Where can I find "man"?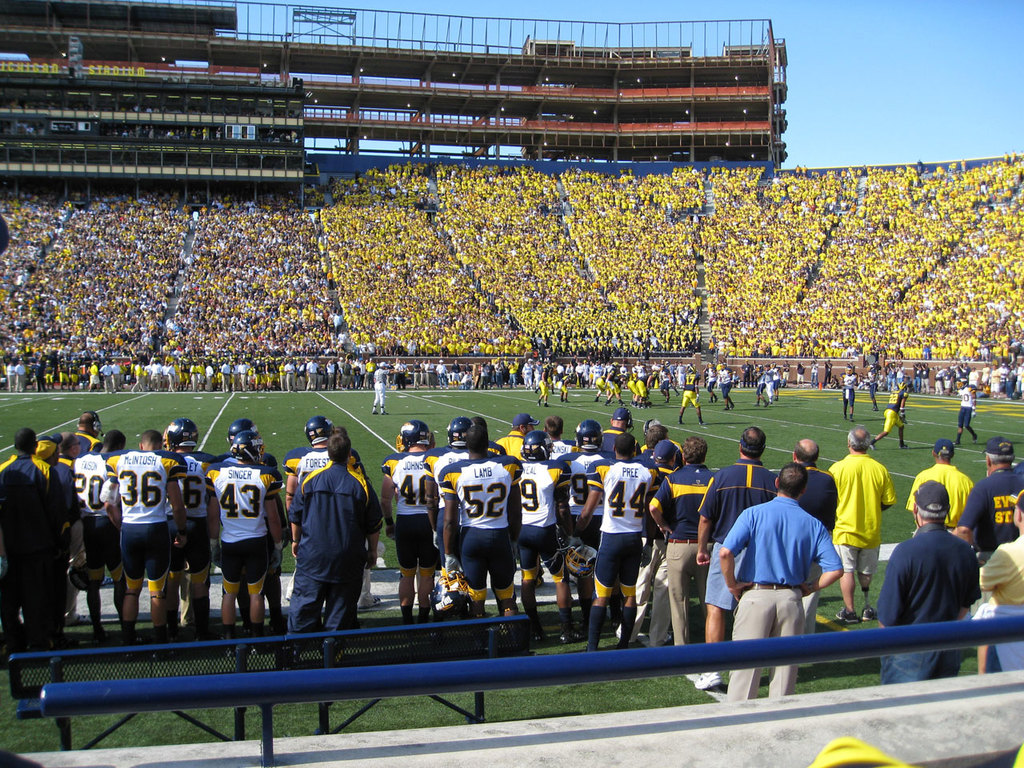
You can find it at <box>649,435,718,646</box>.
